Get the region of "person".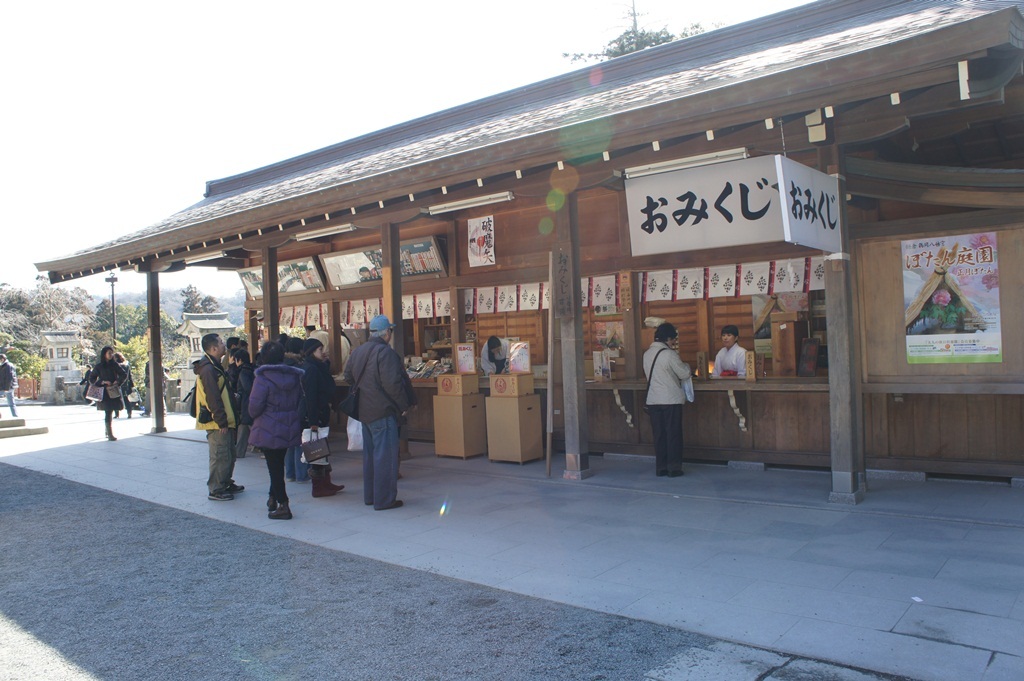
pyautogui.locateOnScreen(220, 344, 239, 449).
